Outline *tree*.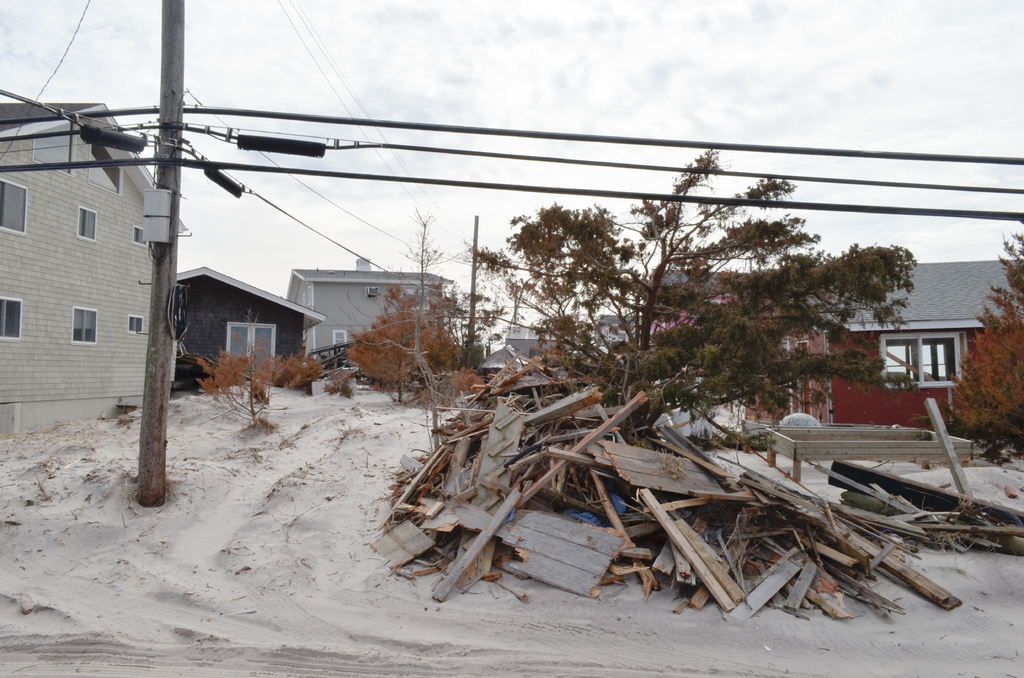
Outline: 407,157,946,462.
